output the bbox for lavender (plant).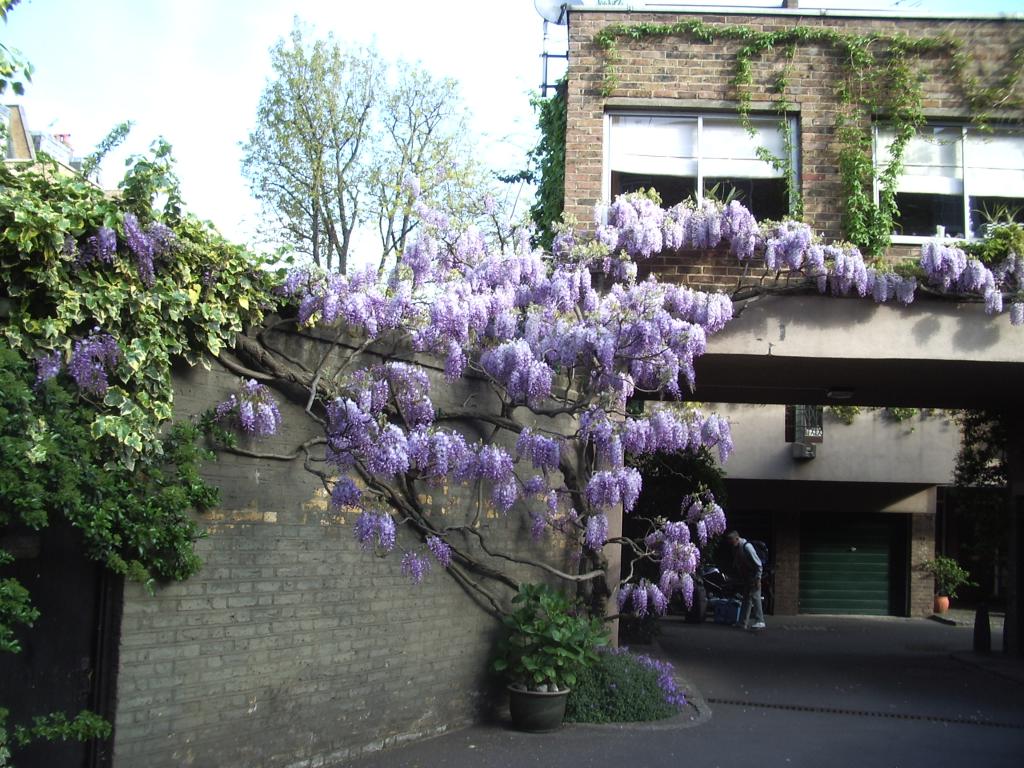
94/223/121/262.
